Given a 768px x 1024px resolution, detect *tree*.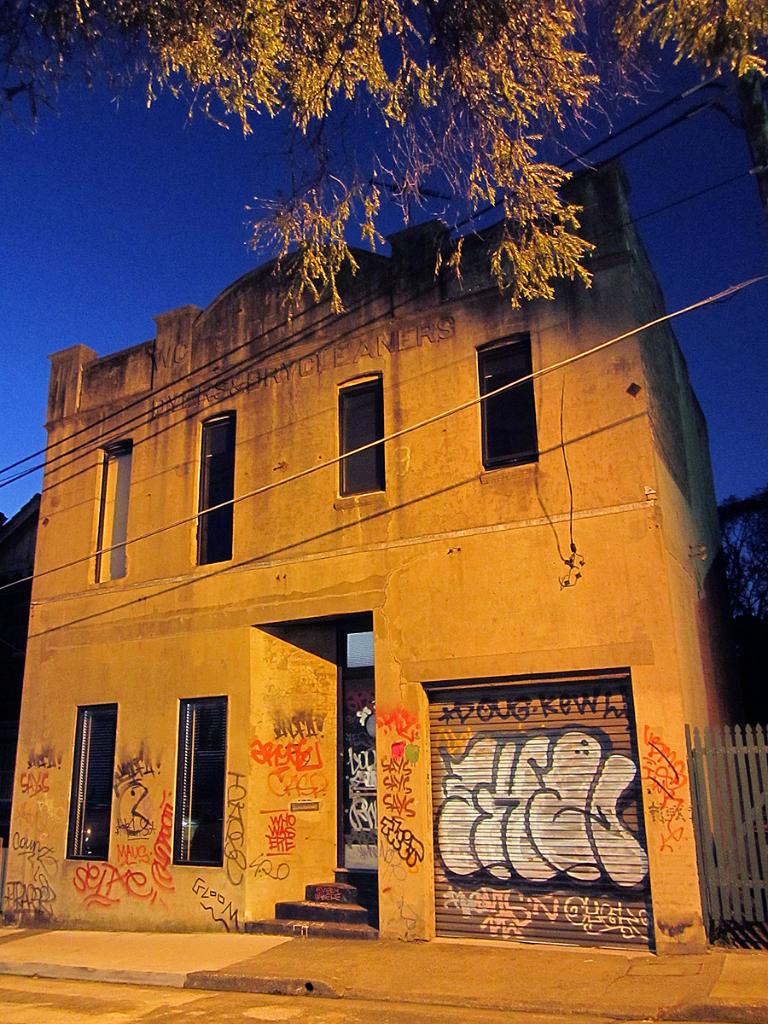
pyautogui.locateOnScreen(0, 0, 767, 300).
